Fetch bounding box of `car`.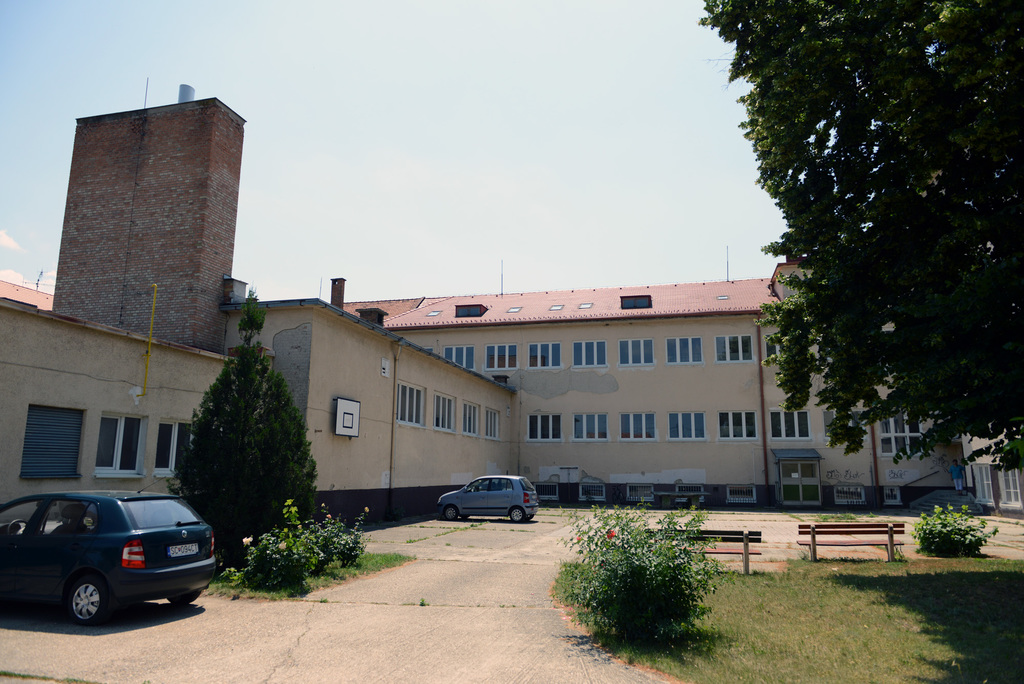
Bbox: 435:478:536:520.
